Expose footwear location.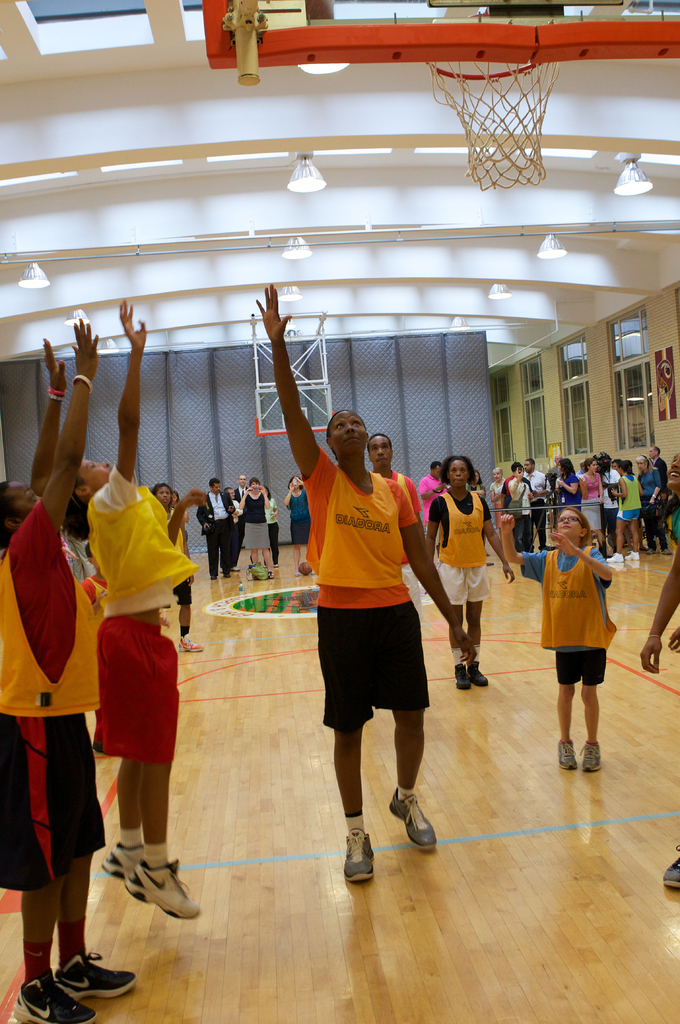
Exposed at (x1=103, y1=838, x2=147, y2=879).
